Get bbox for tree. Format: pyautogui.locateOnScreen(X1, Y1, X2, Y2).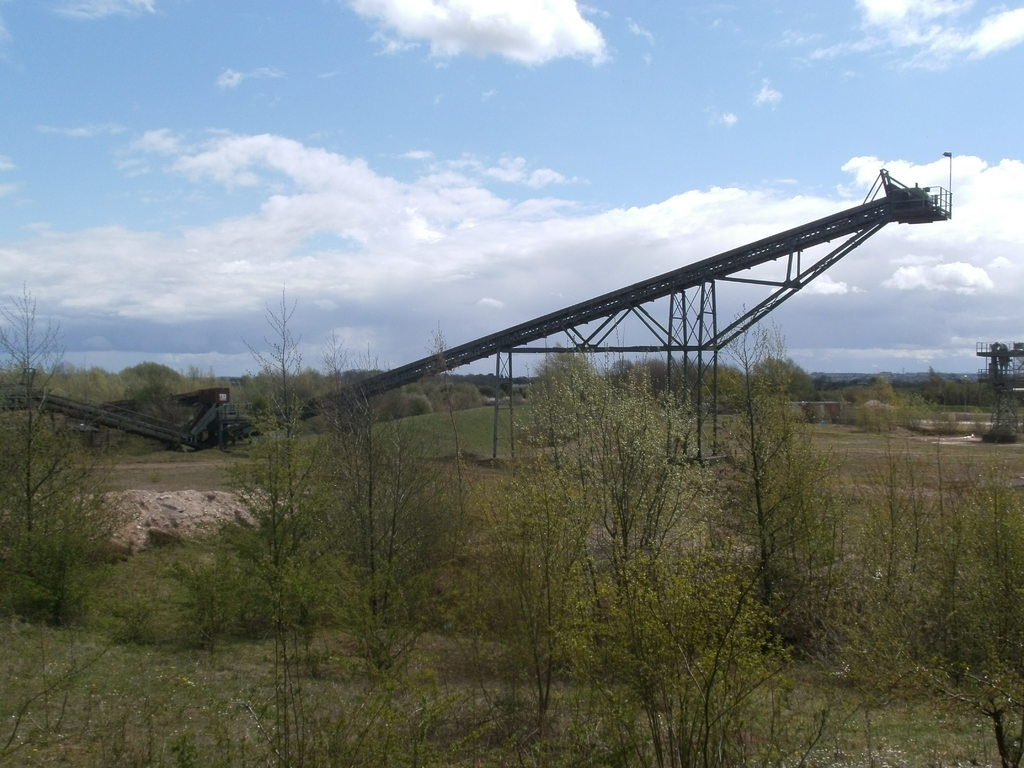
pyautogui.locateOnScreen(6, 372, 115, 624).
